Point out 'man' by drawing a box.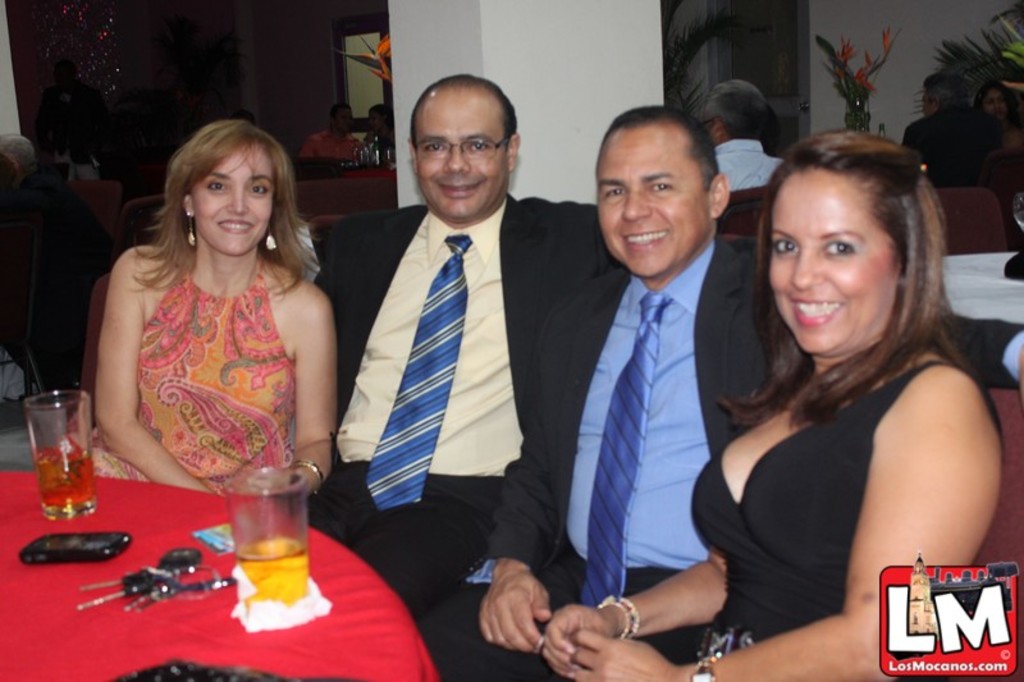
[709, 79, 788, 193].
